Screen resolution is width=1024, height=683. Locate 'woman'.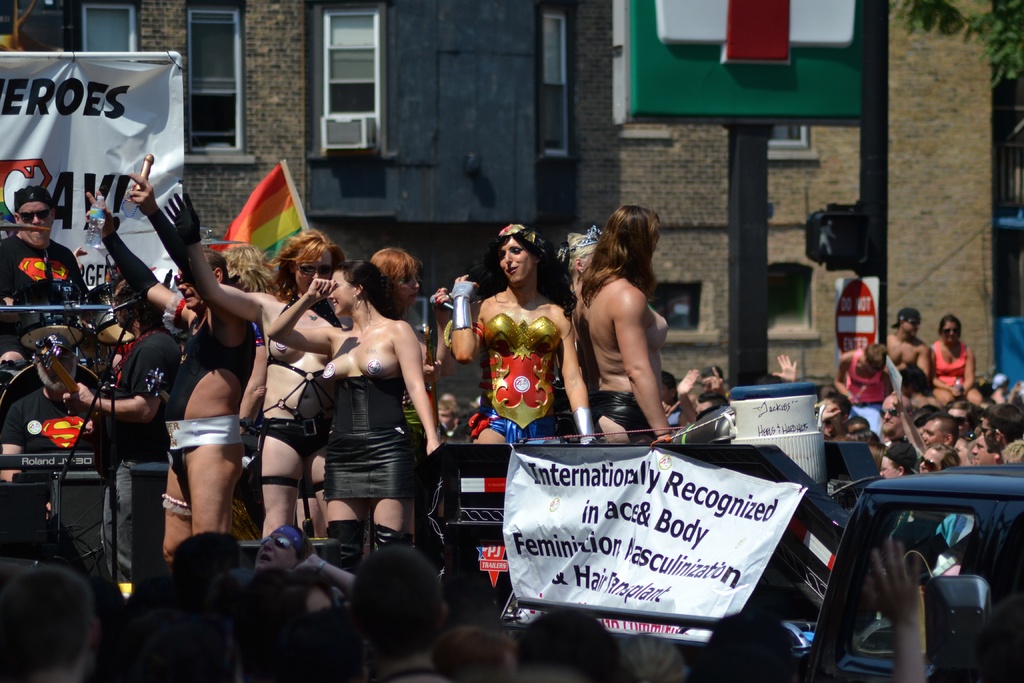
264,259,446,556.
